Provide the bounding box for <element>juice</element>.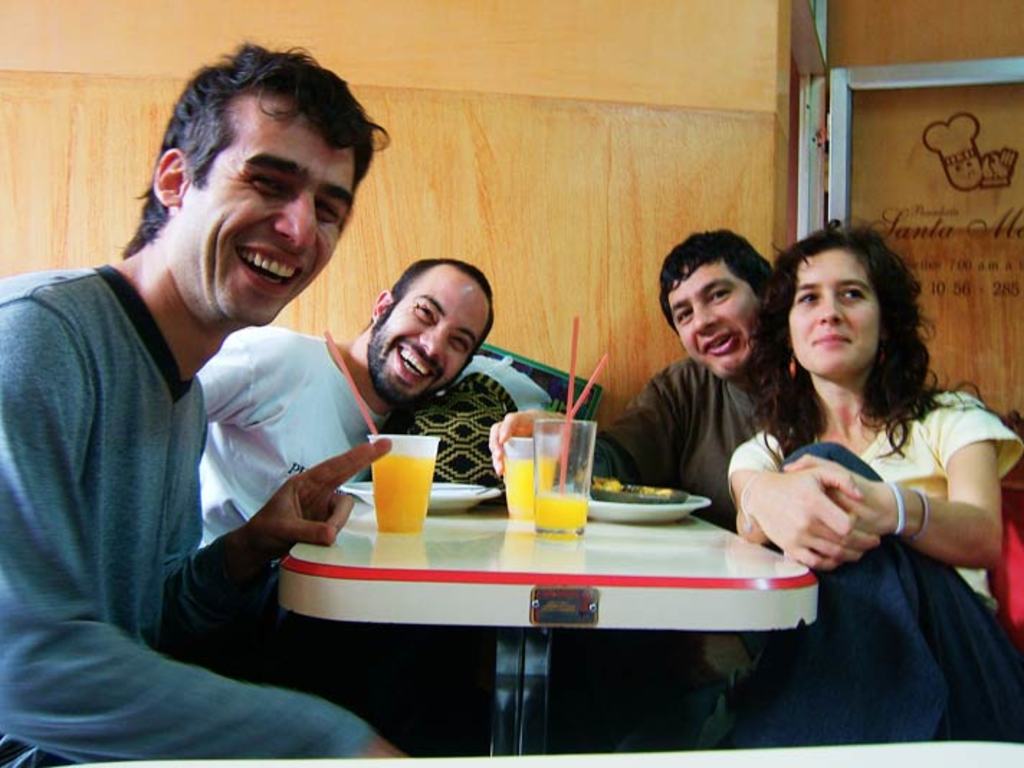
(x1=532, y1=493, x2=590, y2=531).
